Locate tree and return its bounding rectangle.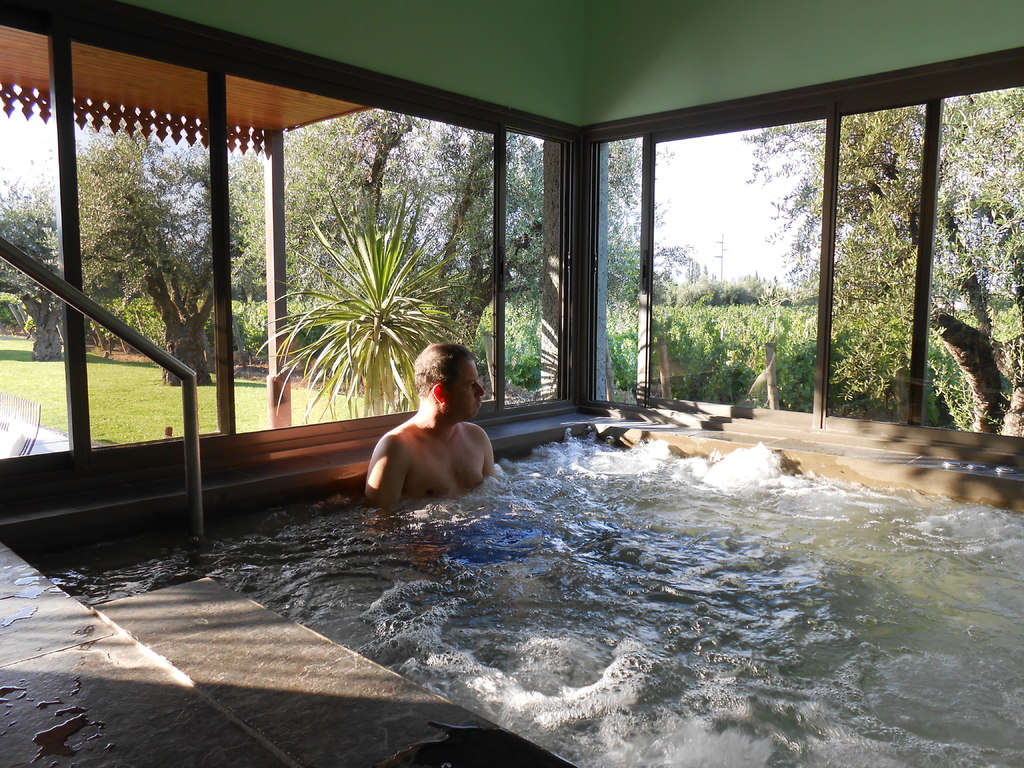
{"left": 65, "top": 43, "right": 407, "bottom": 476}.
